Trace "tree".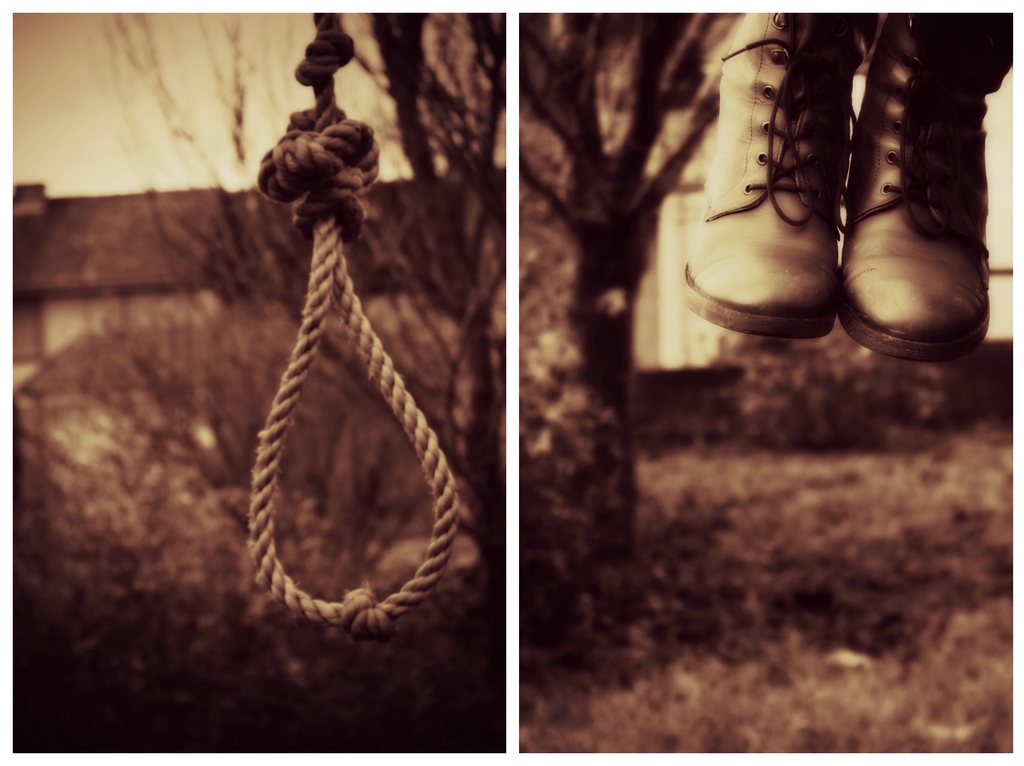
Traced to {"x1": 518, "y1": 12, "x2": 743, "y2": 548}.
